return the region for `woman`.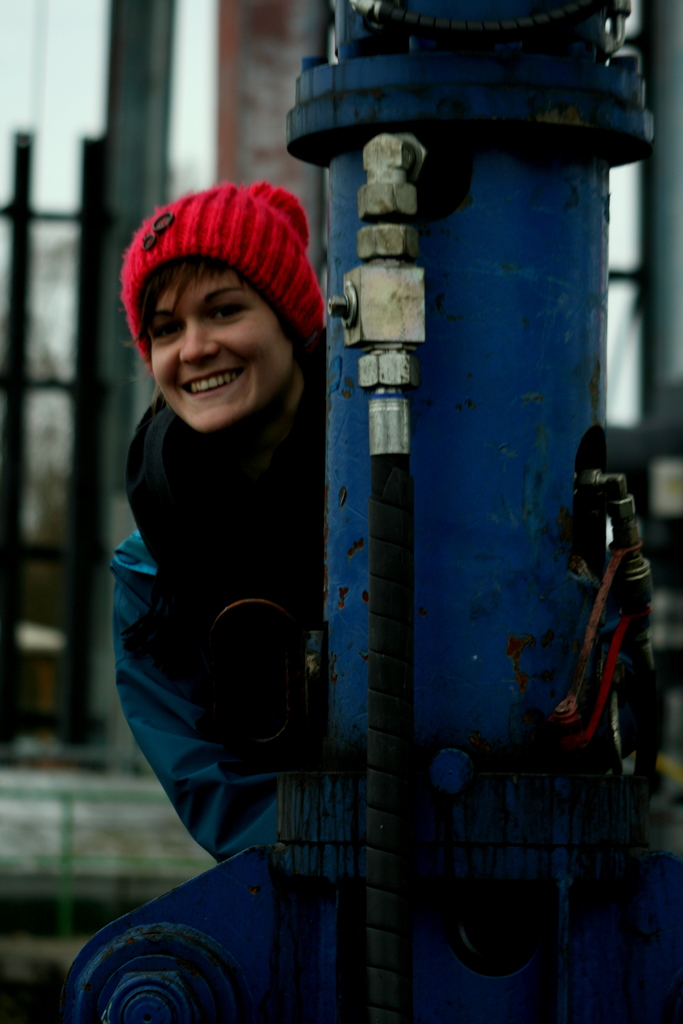
{"x1": 104, "y1": 175, "x2": 325, "y2": 854}.
